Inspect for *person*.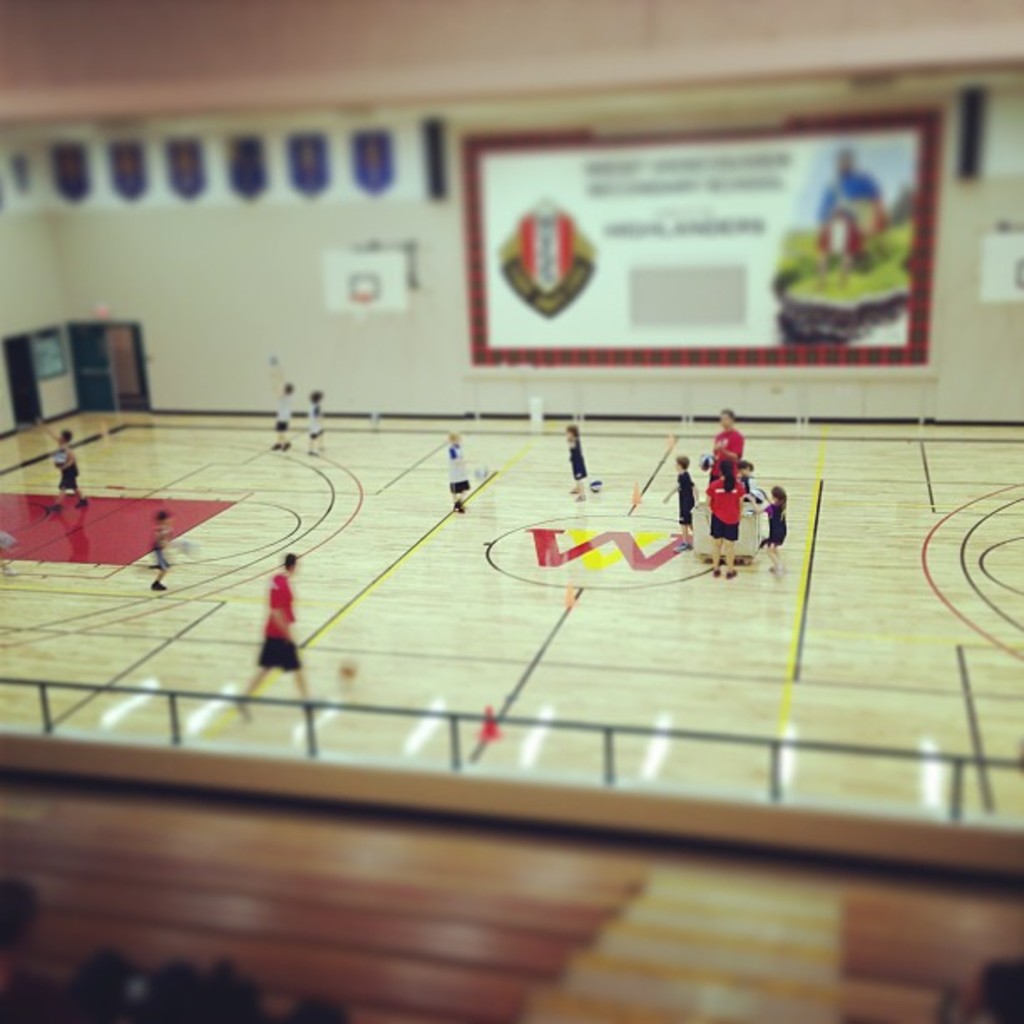
Inspection: crop(709, 405, 740, 463).
